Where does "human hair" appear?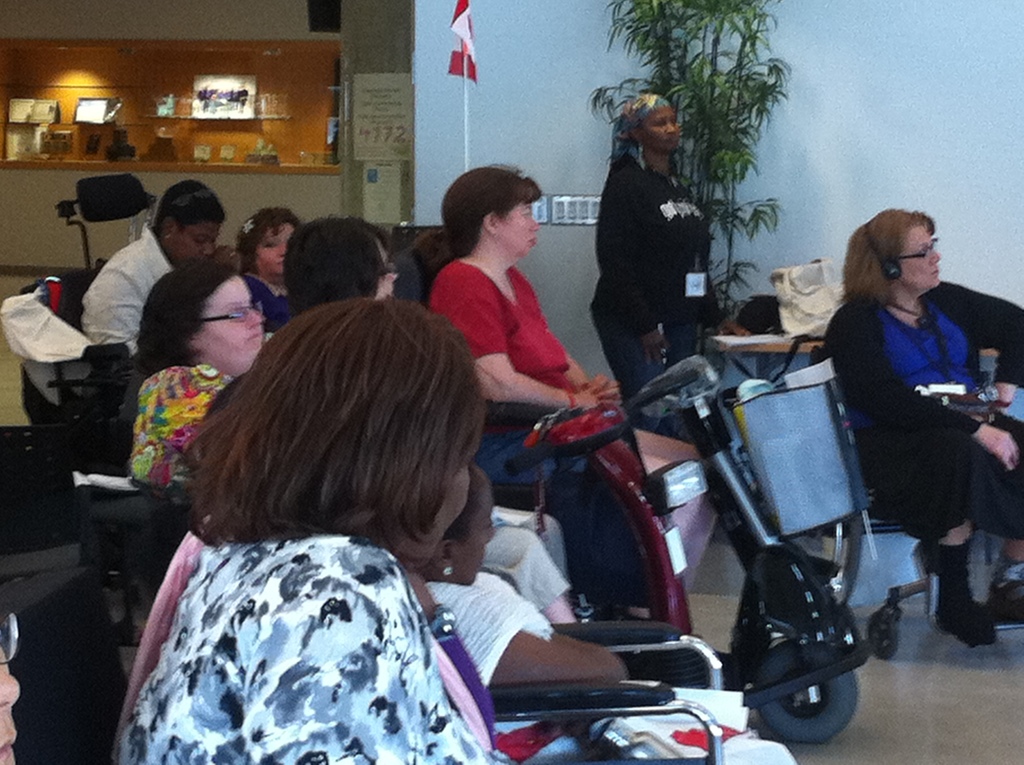
Appears at locate(133, 266, 236, 373).
